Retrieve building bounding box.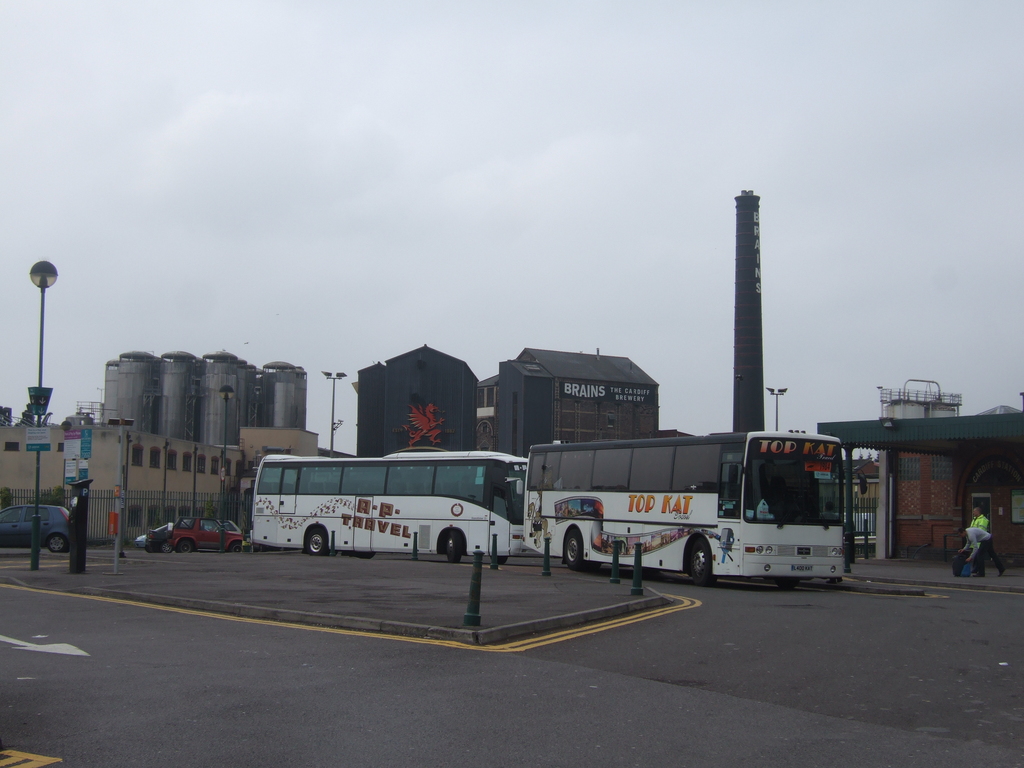
Bounding box: rect(813, 417, 1023, 565).
